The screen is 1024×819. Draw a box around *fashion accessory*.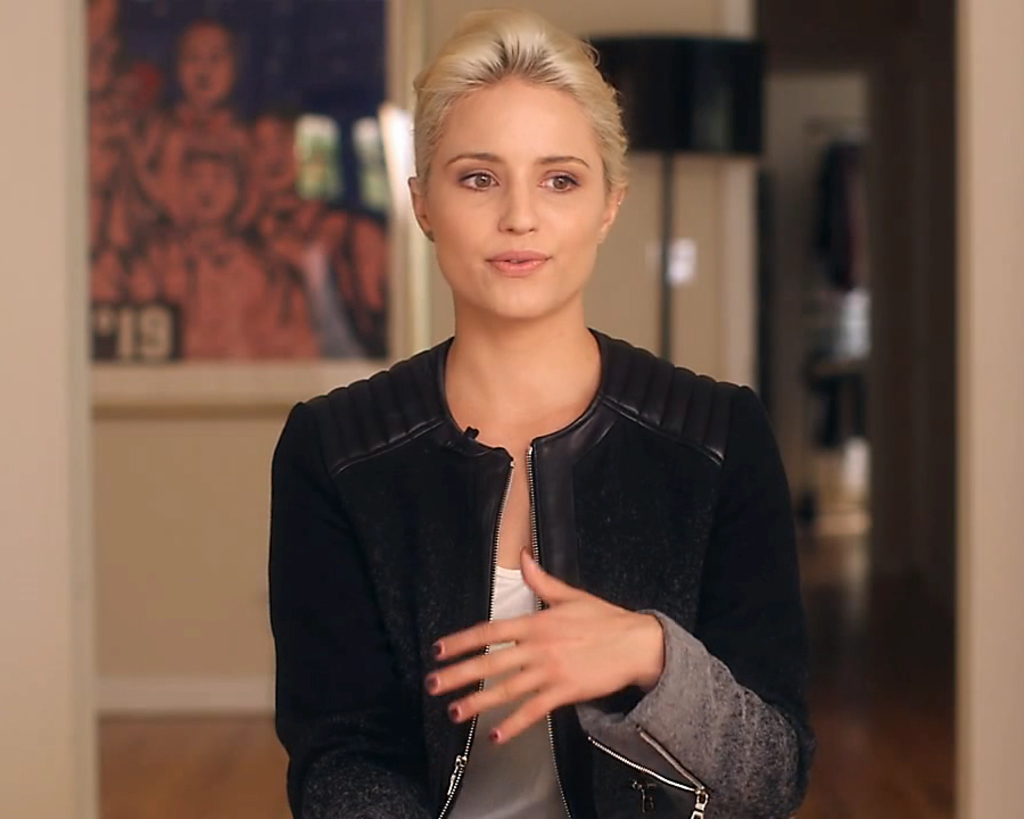
bbox=(426, 675, 437, 687).
